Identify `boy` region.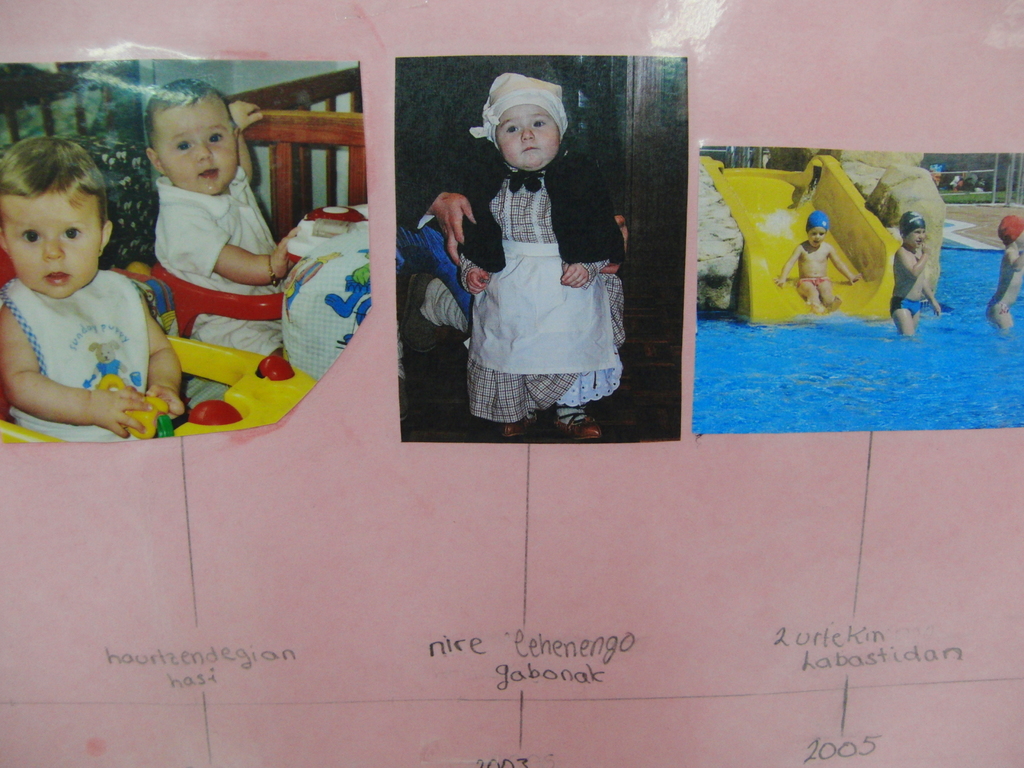
Region: locate(110, 78, 283, 314).
